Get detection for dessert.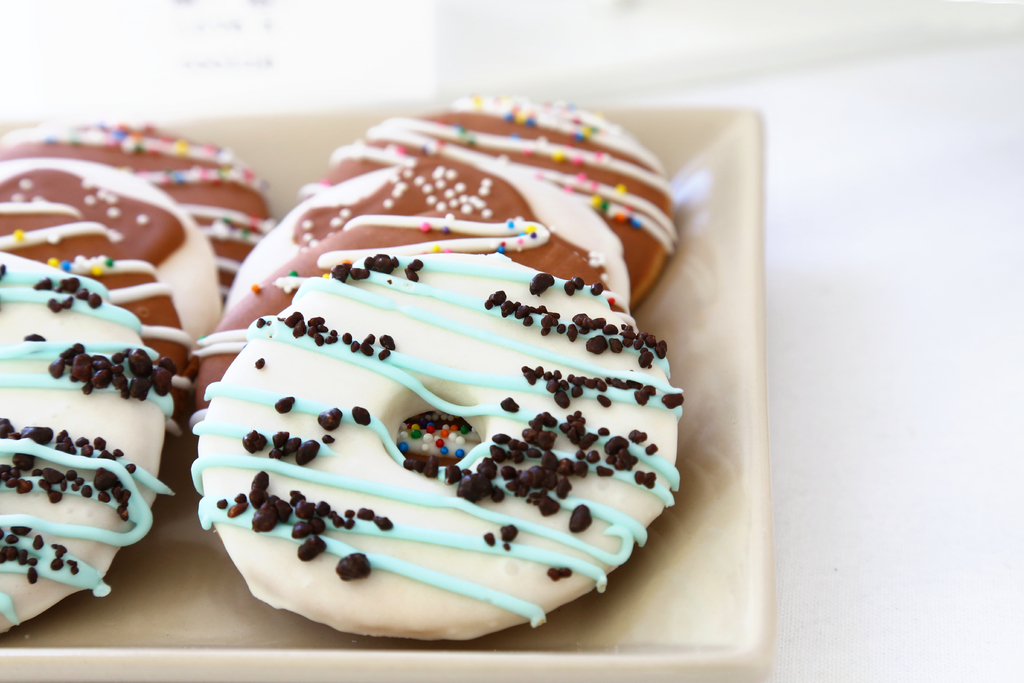
Detection: <region>221, 155, 627, 327</region>.
